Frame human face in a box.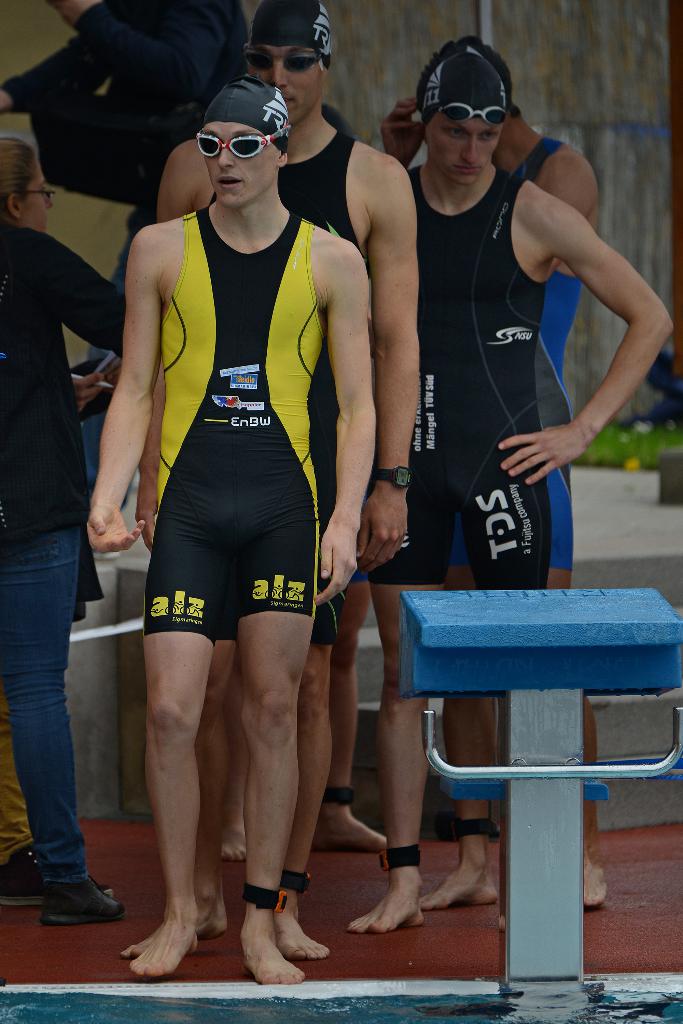
crop(201, 121, 279, 205).
